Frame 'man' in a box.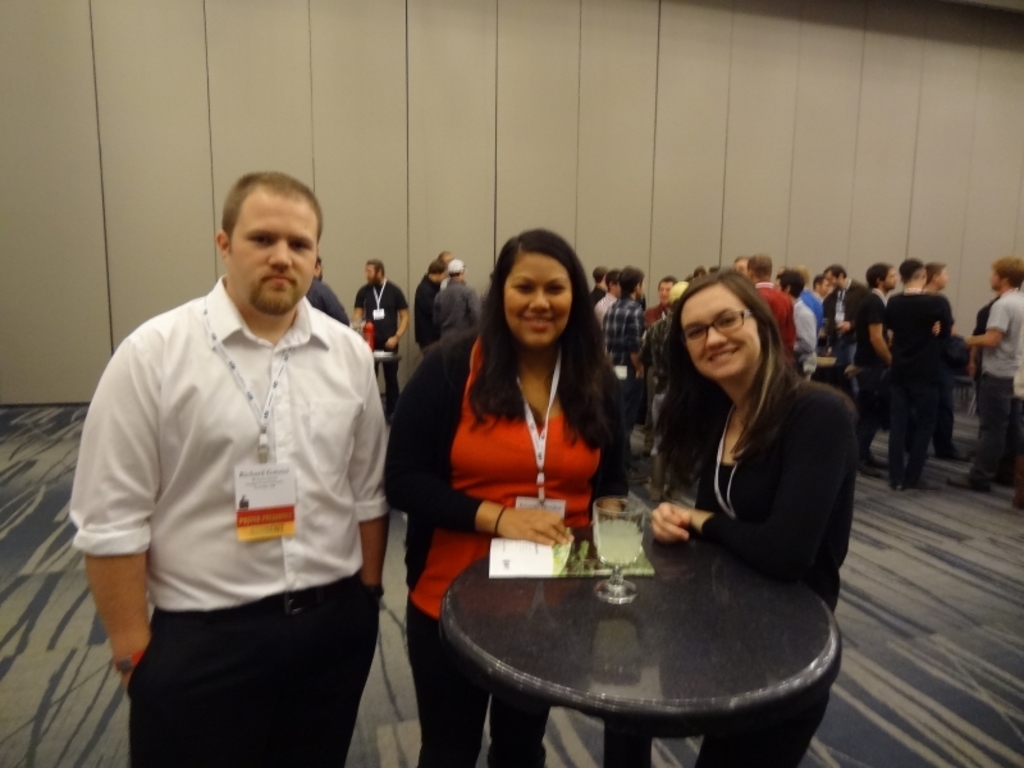
Rect(644, 274, 681, 325).
